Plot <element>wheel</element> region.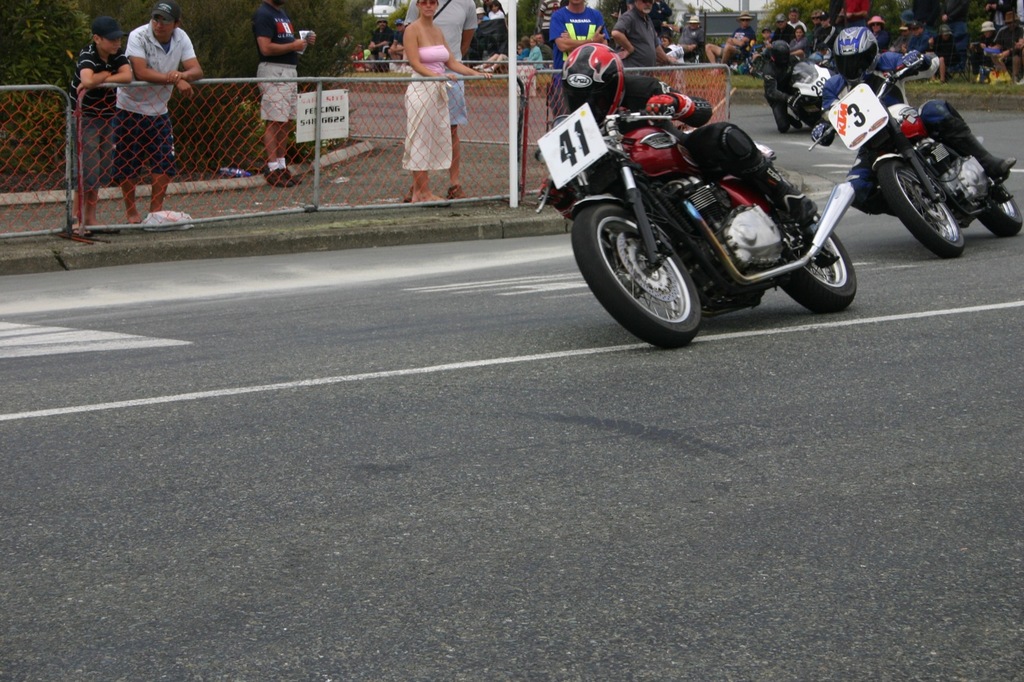
Plotted at Rect(880, 160, 964, 257).
